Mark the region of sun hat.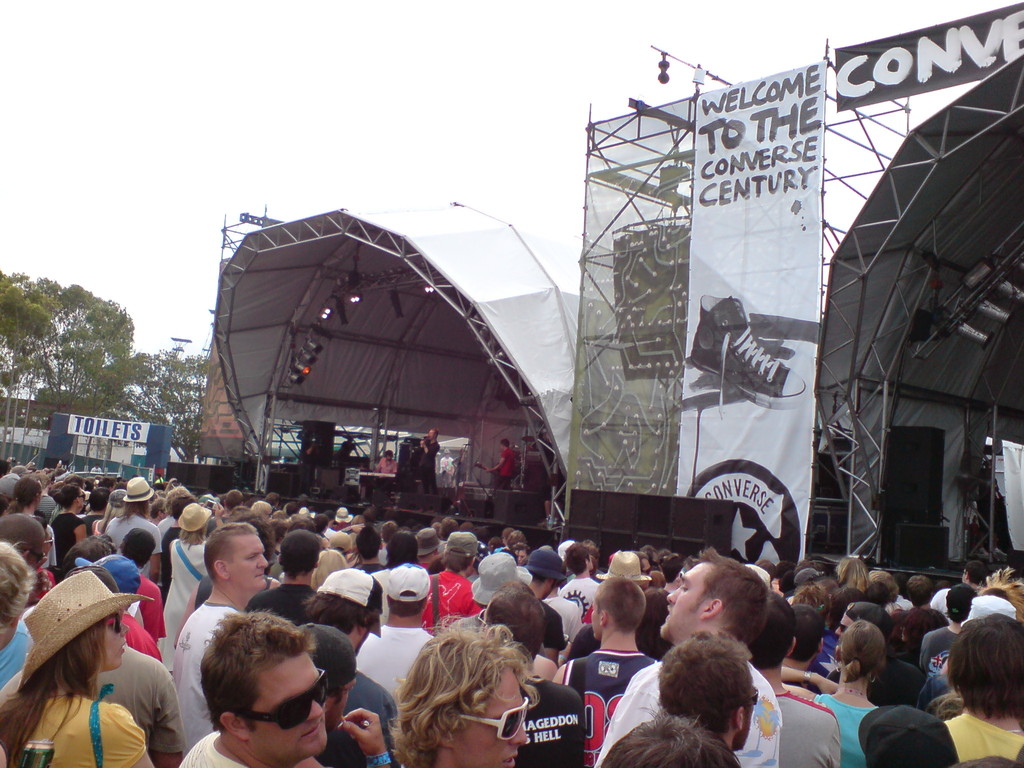
Region: [left=555, top=540, right=576, bottom=563].
